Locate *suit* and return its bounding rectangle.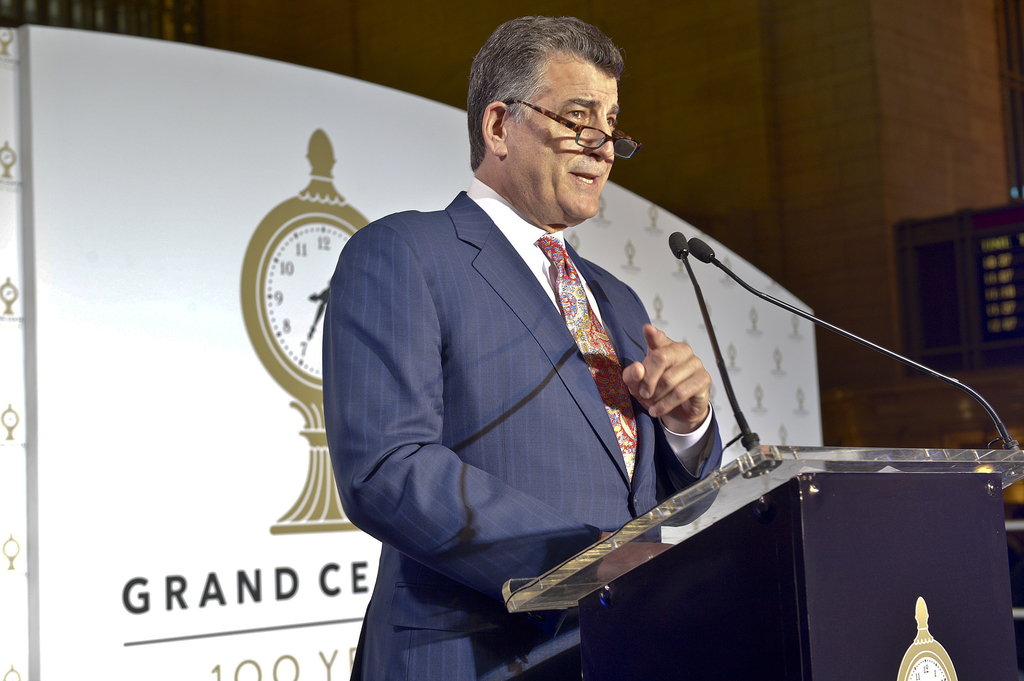
box(296, 85, 742, 652).
